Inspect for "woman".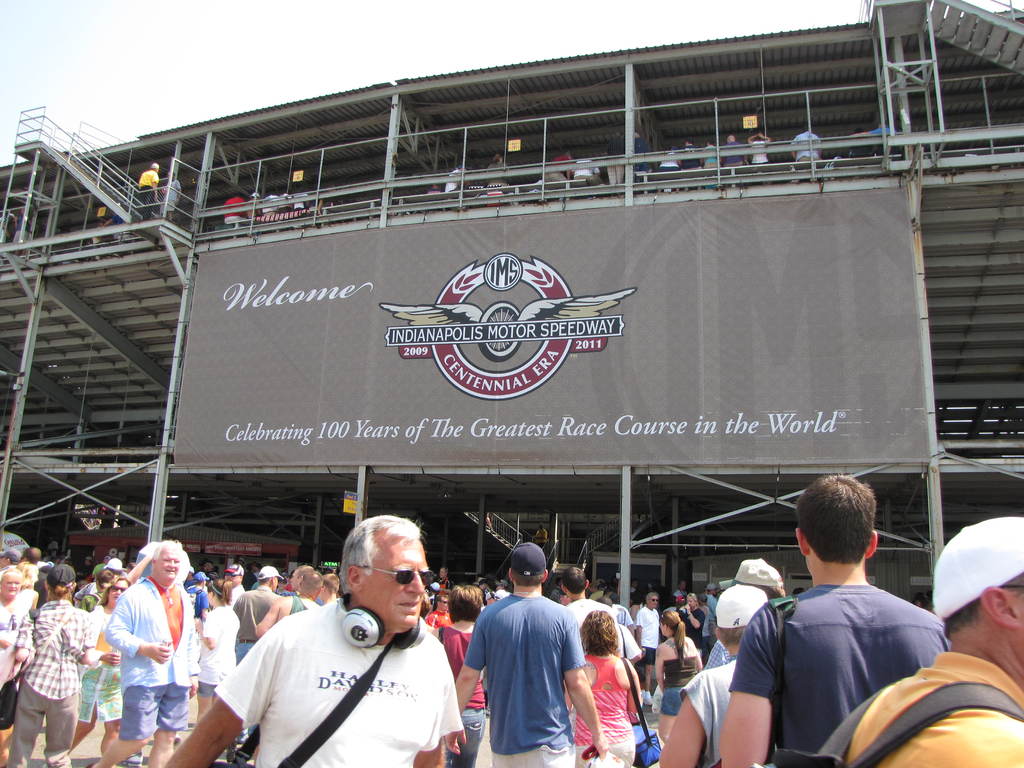
Inspection: left=68, top=575, right=133, bottom=767.
